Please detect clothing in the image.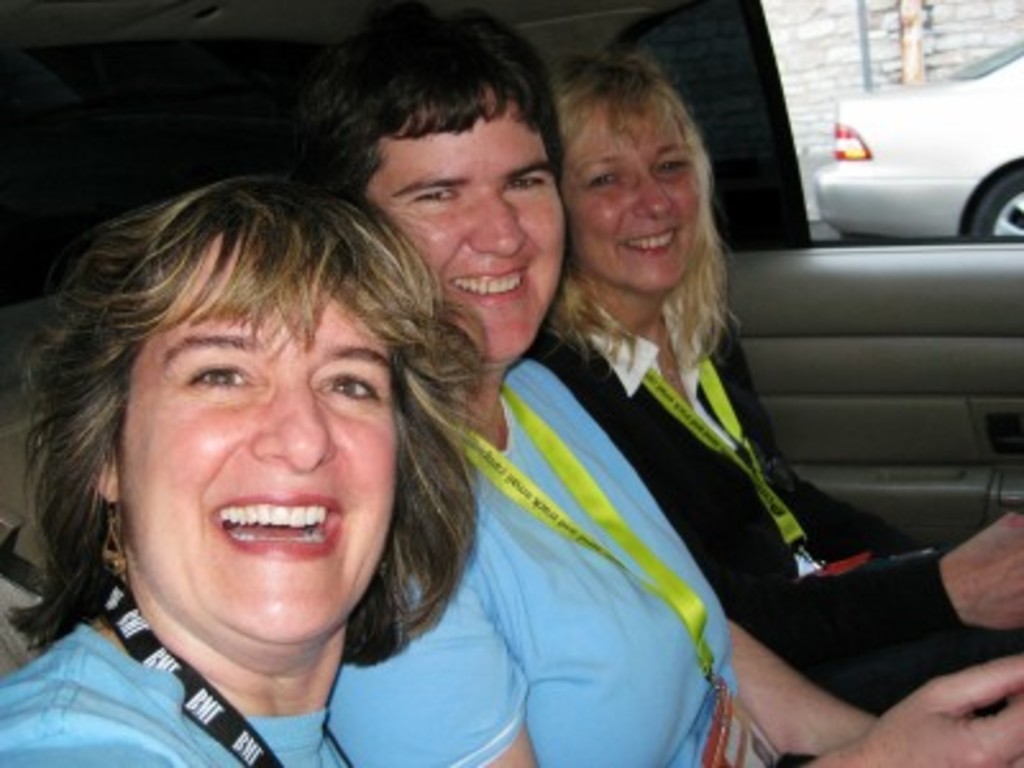
<bbox>538, 307, 1021, 740</bbox>.
